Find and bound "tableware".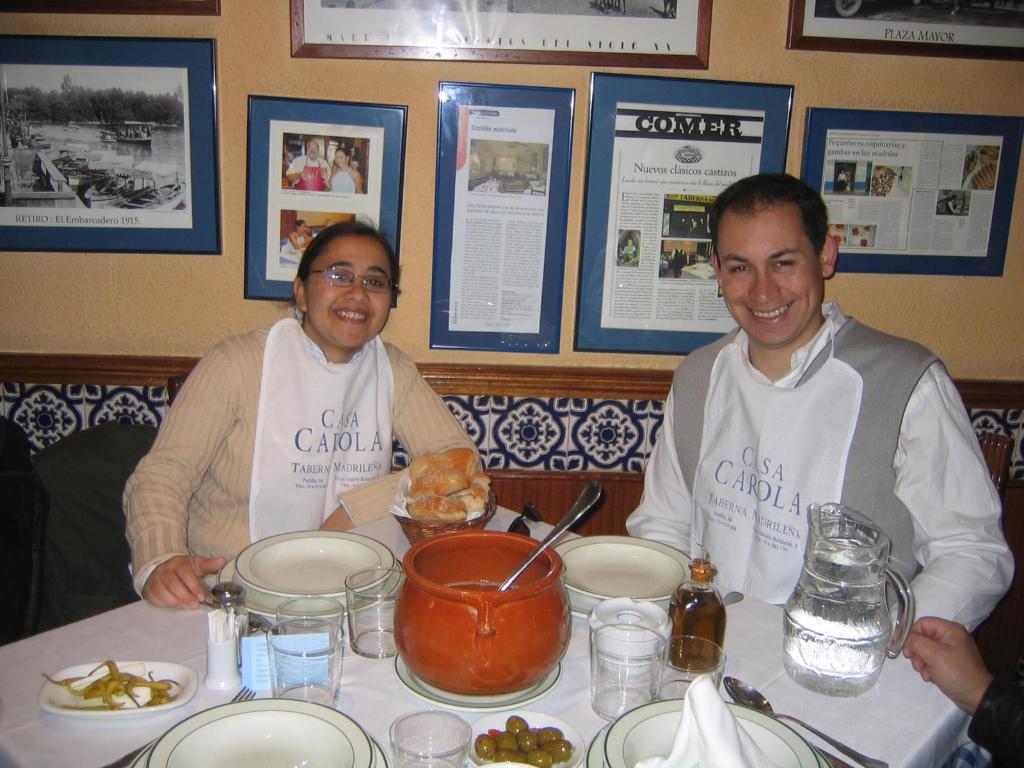
Bound: BBox(228, 528, 392, 602).
